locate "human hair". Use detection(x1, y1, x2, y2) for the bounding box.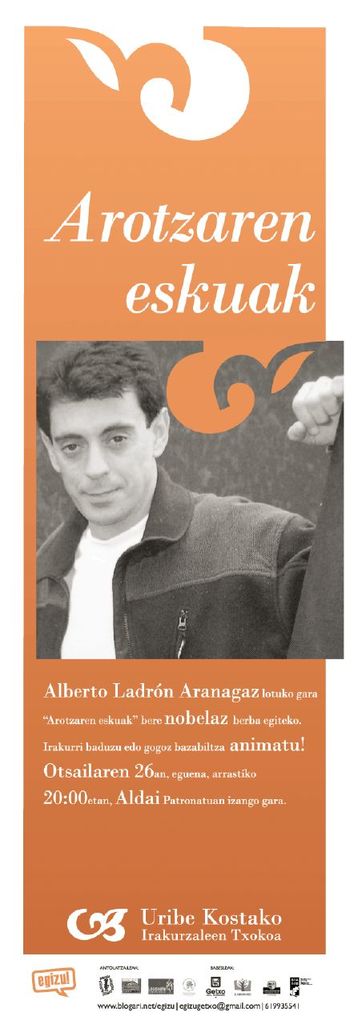
detection(42, 336, 155, 422).
